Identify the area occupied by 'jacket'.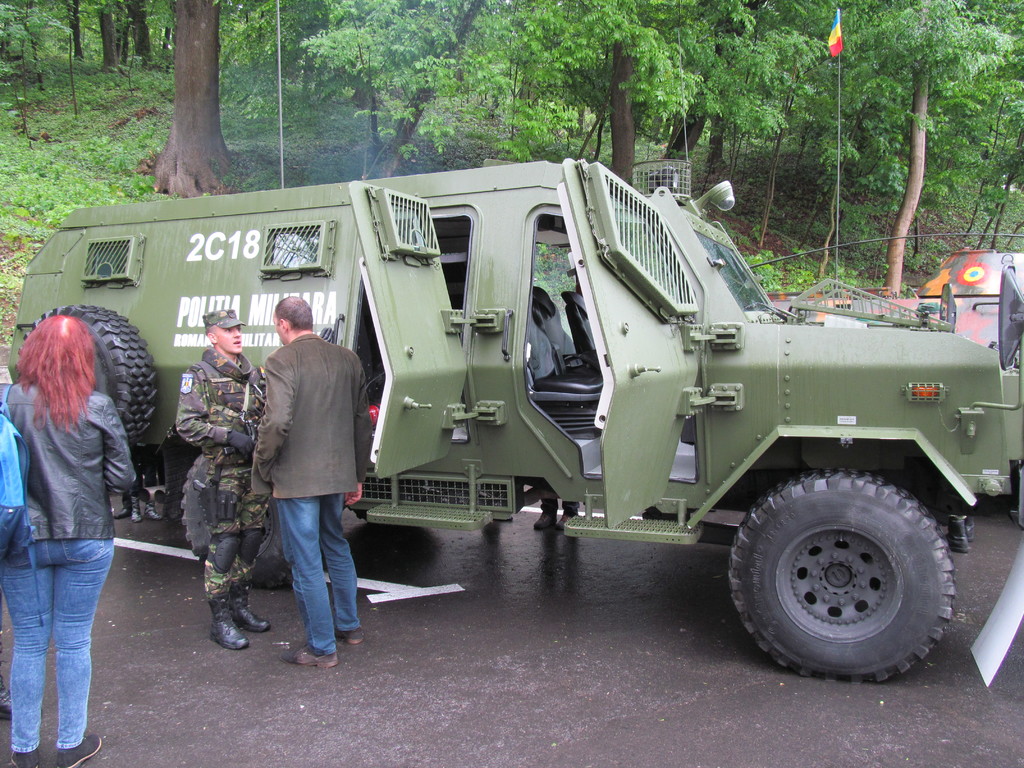
Area: (x1=0, y1=382, x2=137, y2=543).
